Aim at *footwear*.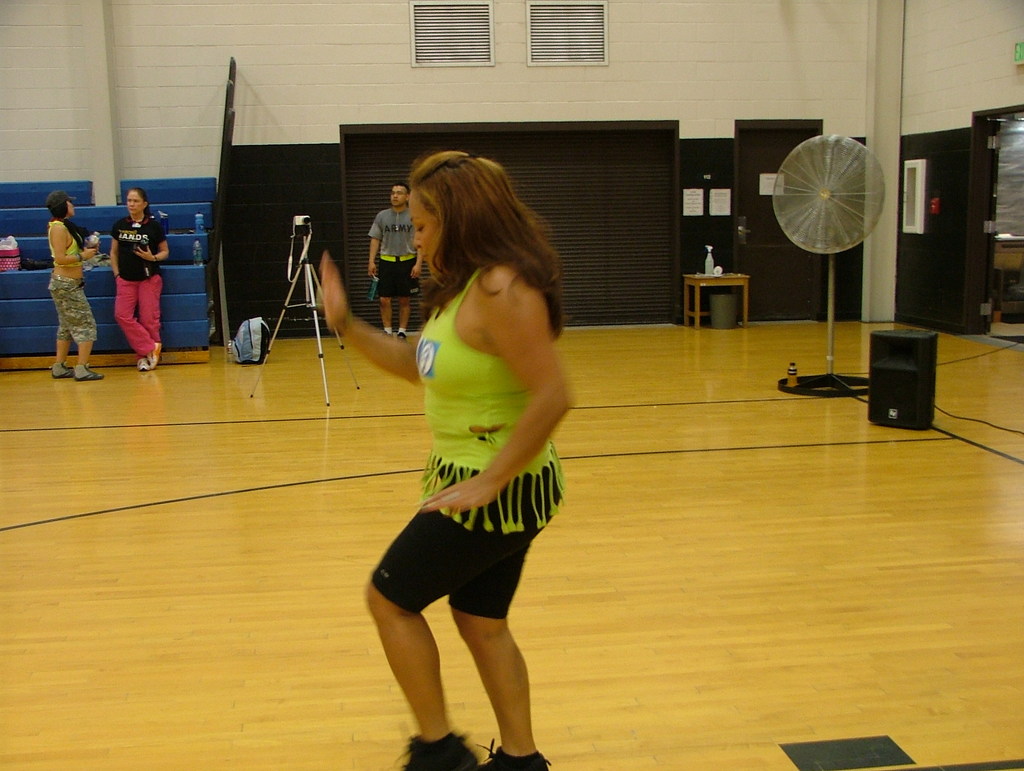
Aimed at x1=394 y1=329 x2=410 y2=344.
